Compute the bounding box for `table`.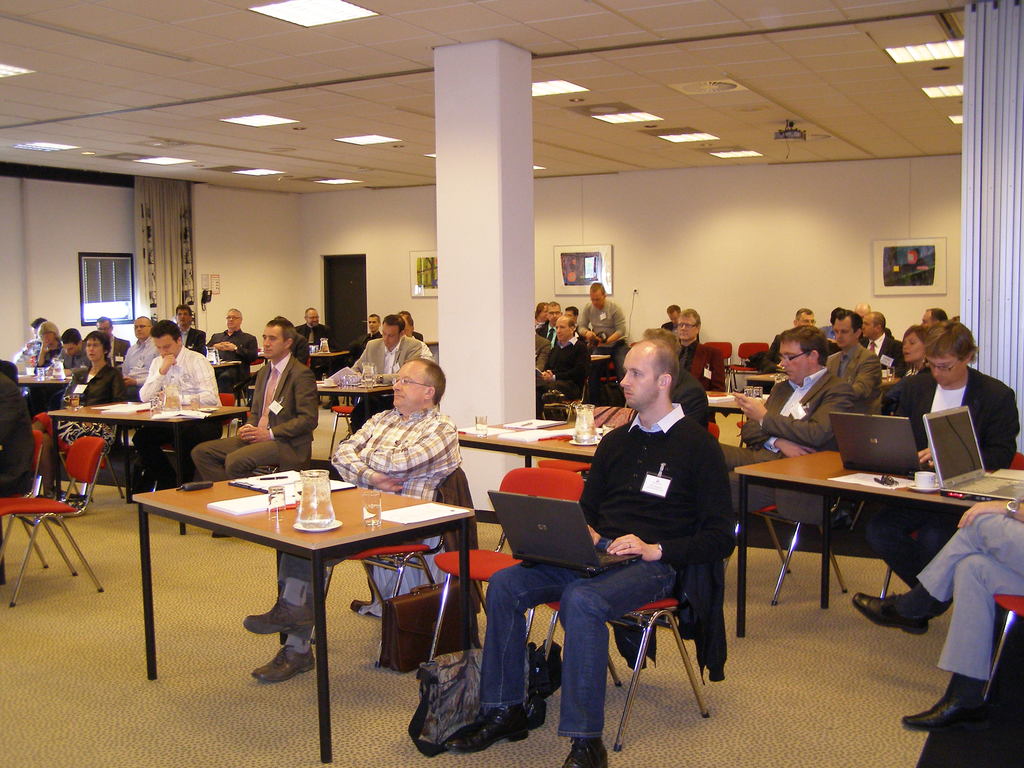
<region>451, 415, 599, 553</region>.
